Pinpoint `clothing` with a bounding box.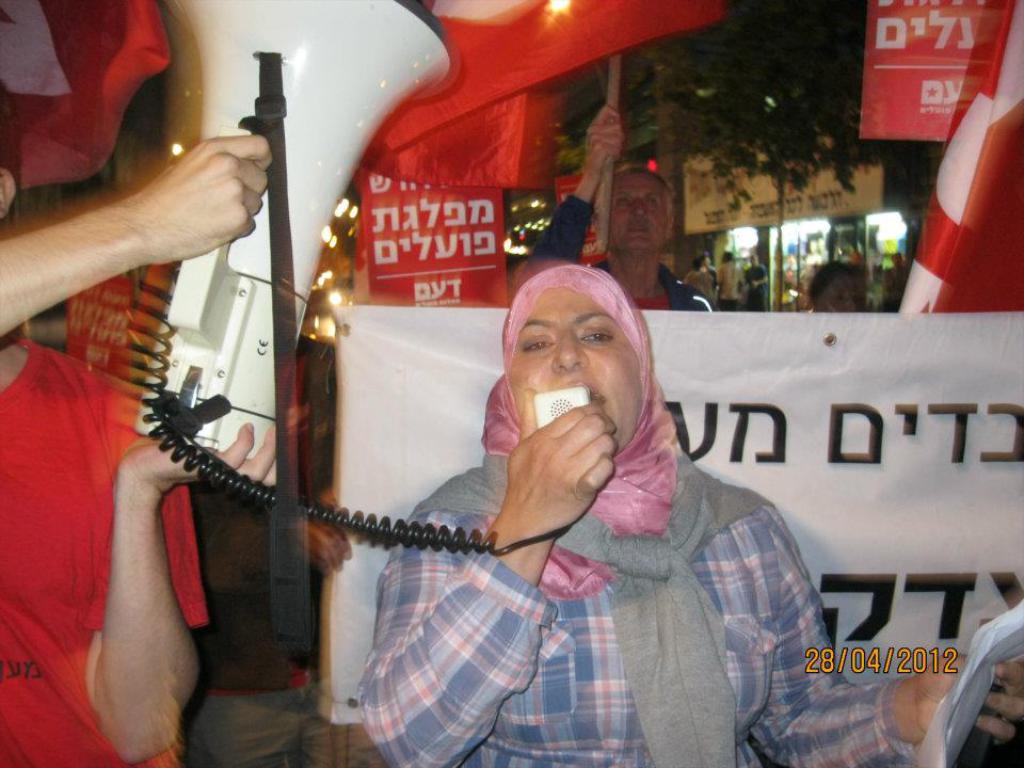
[left=513, top=194, right=718, bottom=311].
